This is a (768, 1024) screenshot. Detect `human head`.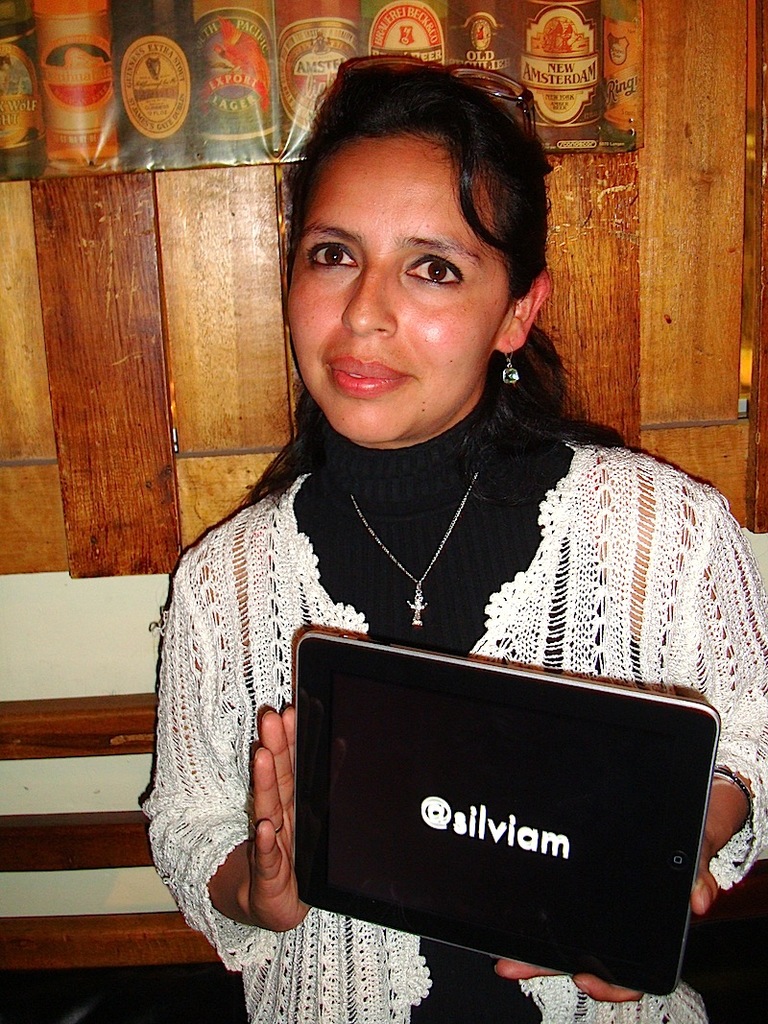
l=283, t=74, r=545, b=378.
